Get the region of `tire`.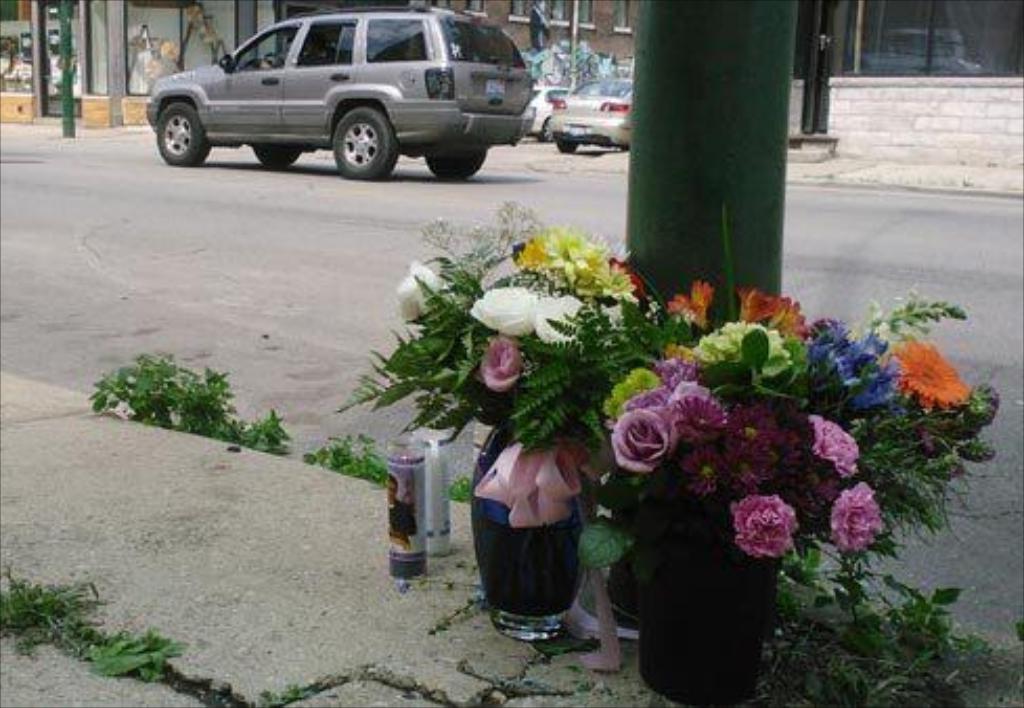
<bbox>555, 134, 574, 155</bbox>.
